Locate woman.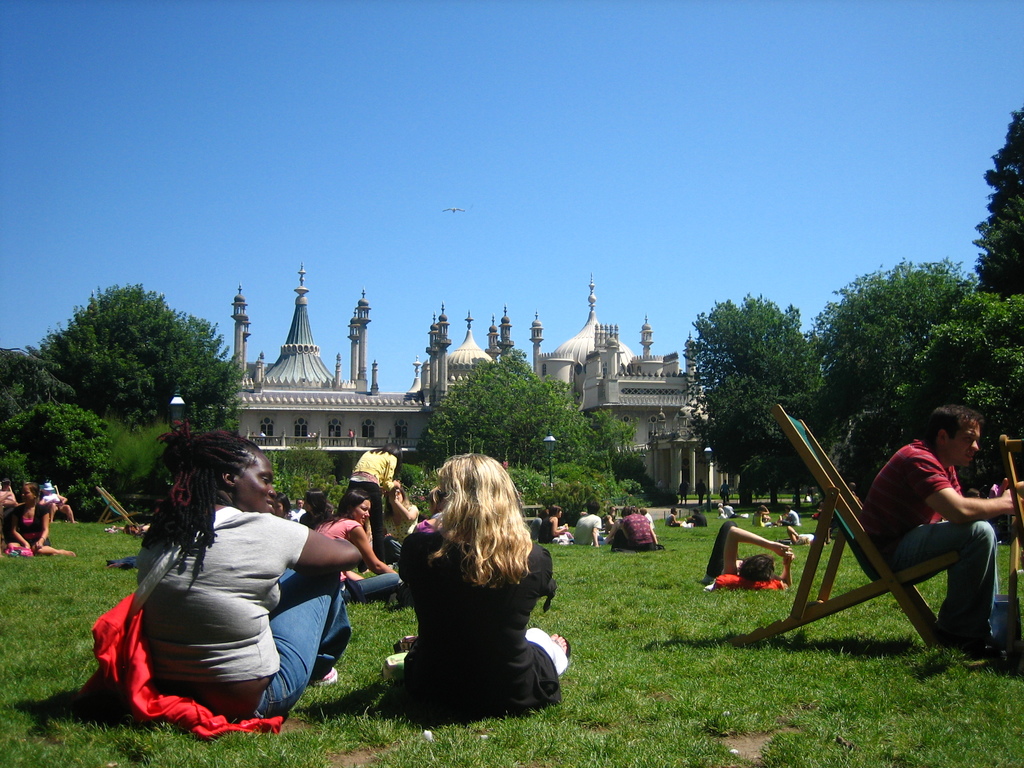
Bounding box: box=[381, 451, 570, 730].
